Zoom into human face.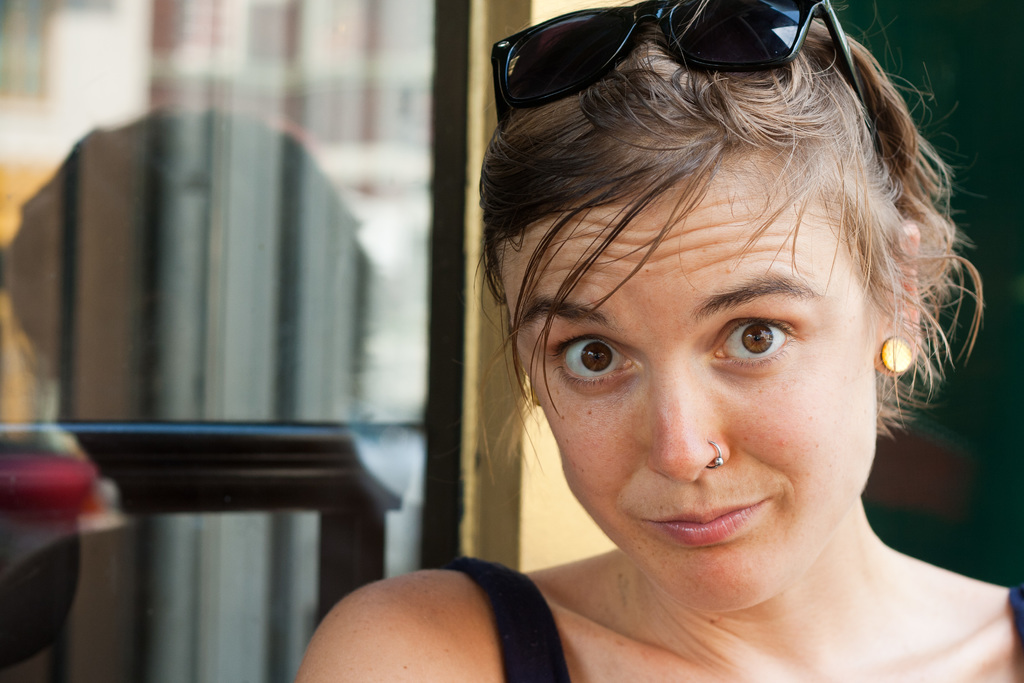
Zoom target: [x1=486, y1=145, x2=886, y2=617].
